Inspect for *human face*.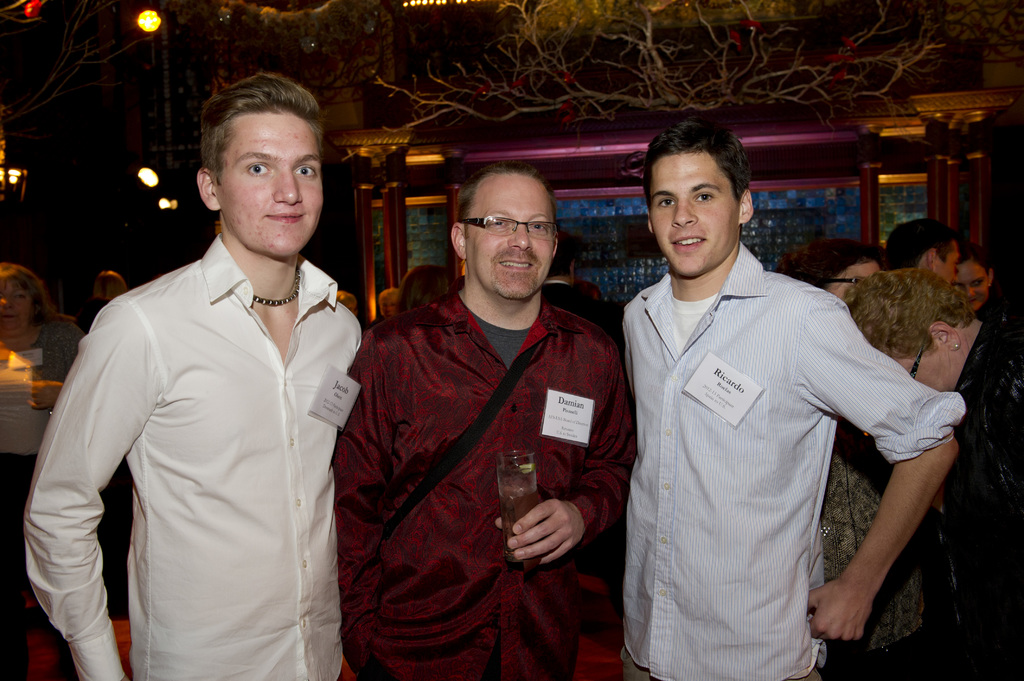
Inspection: (467,173,555,304).
